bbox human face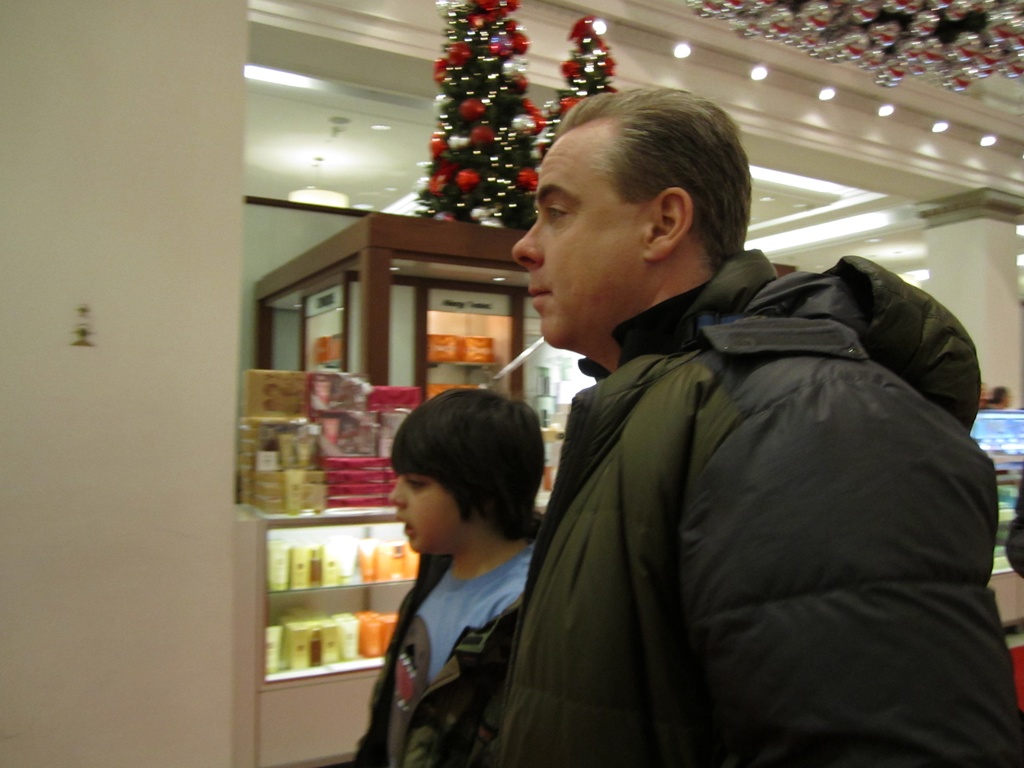
<region>388, 474, 456, 548</region>
